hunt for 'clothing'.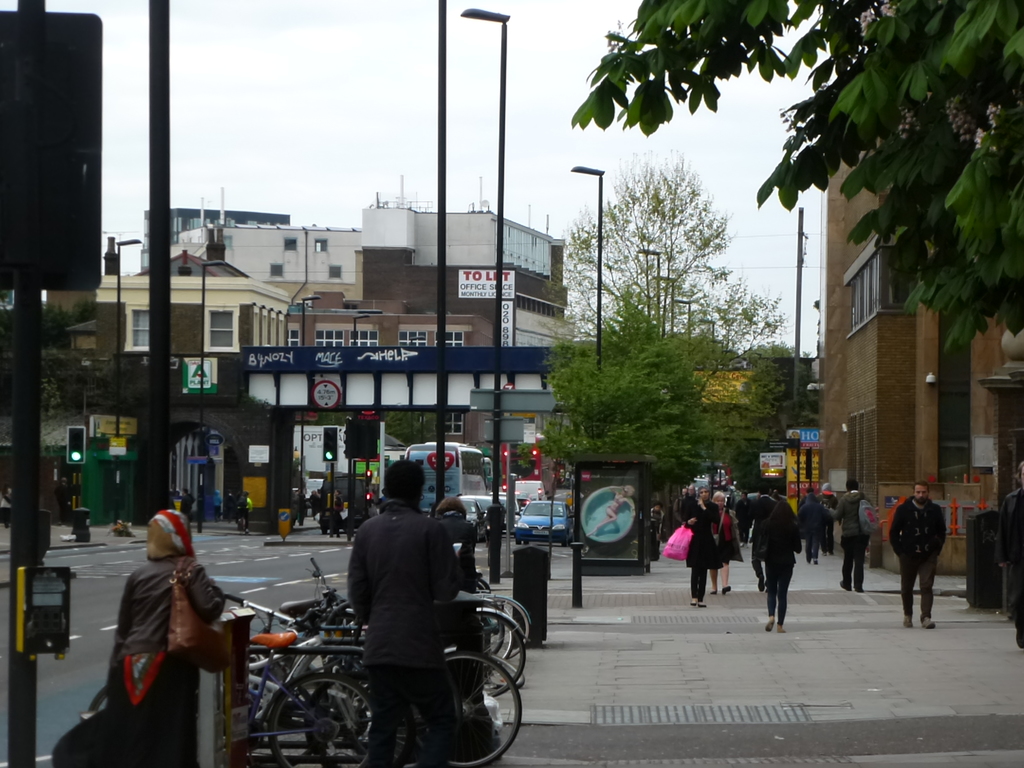
Hunted down at box(878, 493, 941, 625).
